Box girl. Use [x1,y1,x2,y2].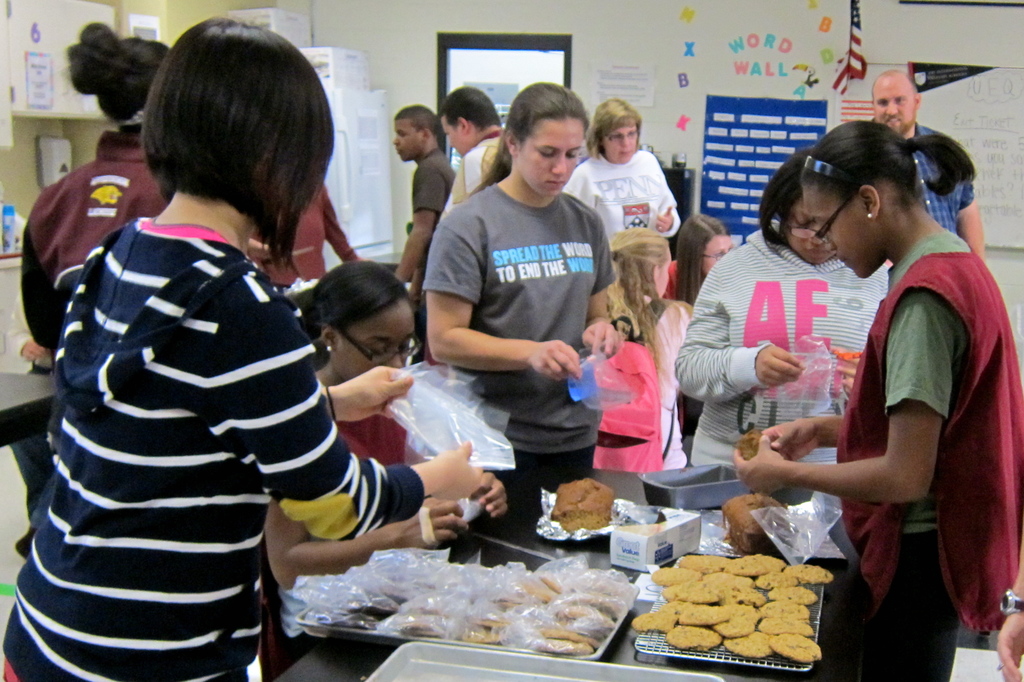
[260,257,504,589].
